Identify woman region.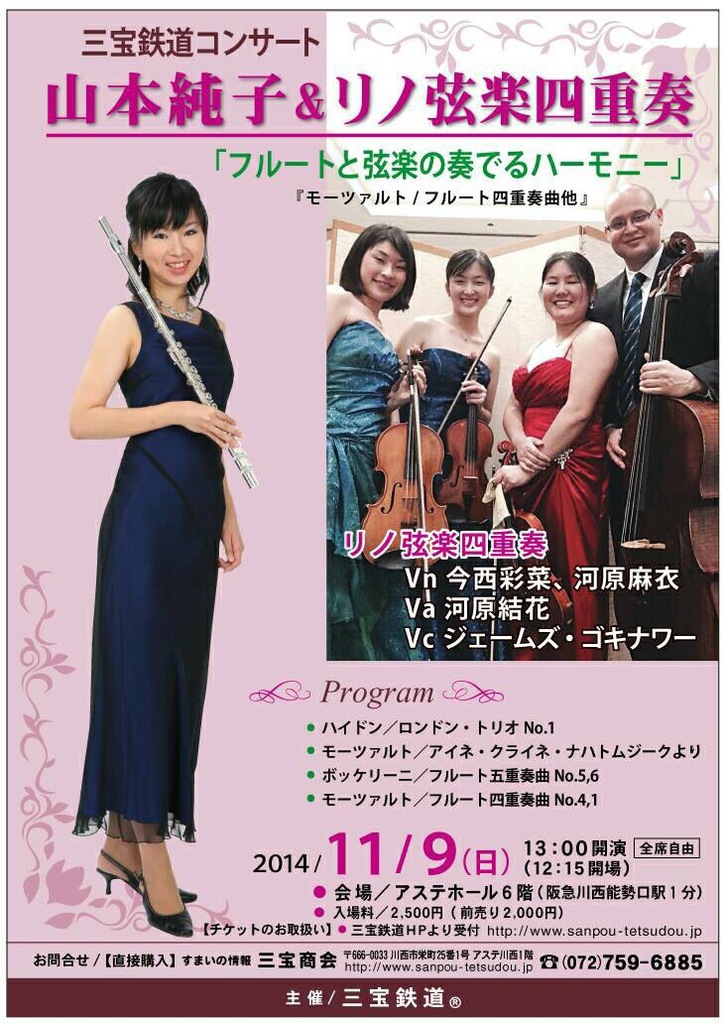
Region: [x1=67, y1=145, x2=242, y2=900].
